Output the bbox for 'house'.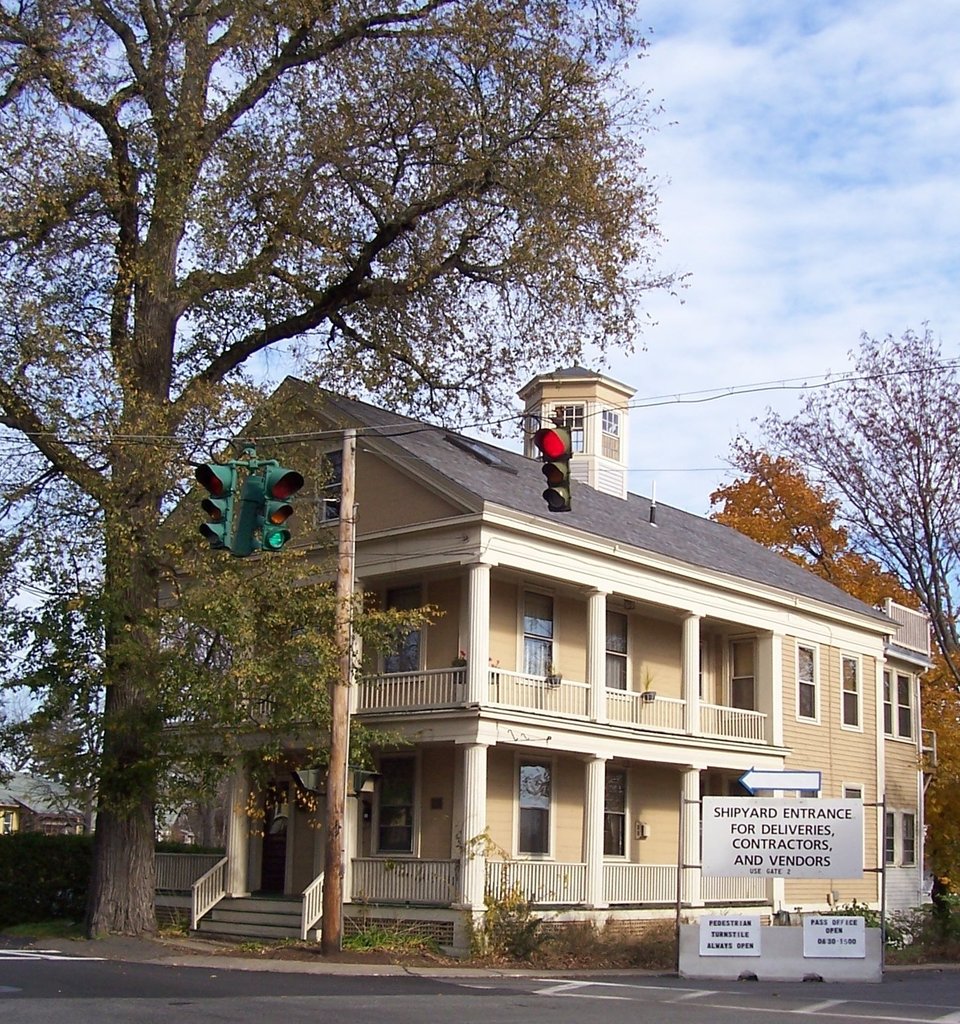
box=[143, 357, 931, 993].
